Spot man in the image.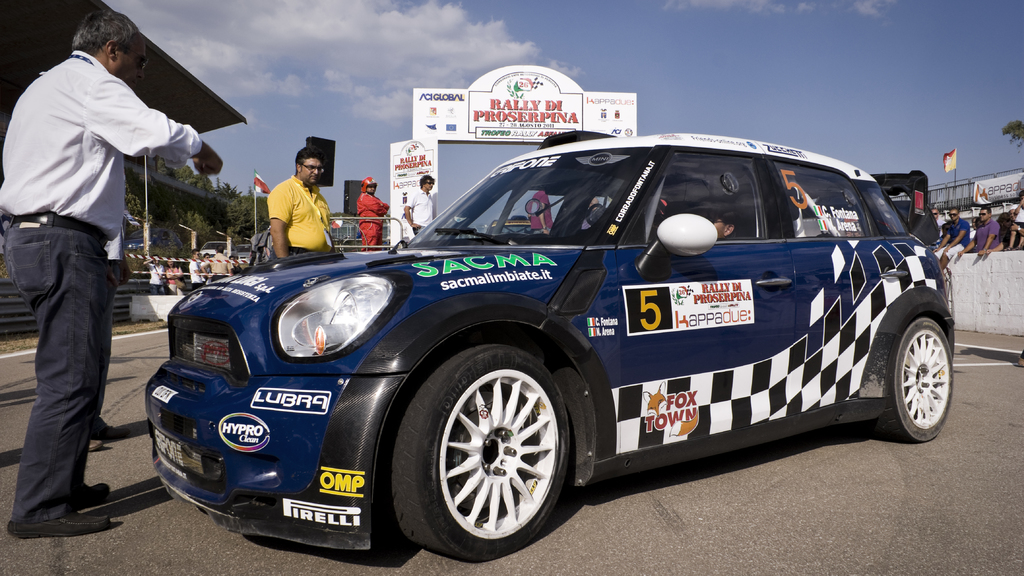
man found at x1=0, y1=5, x2=224, y2=540.
